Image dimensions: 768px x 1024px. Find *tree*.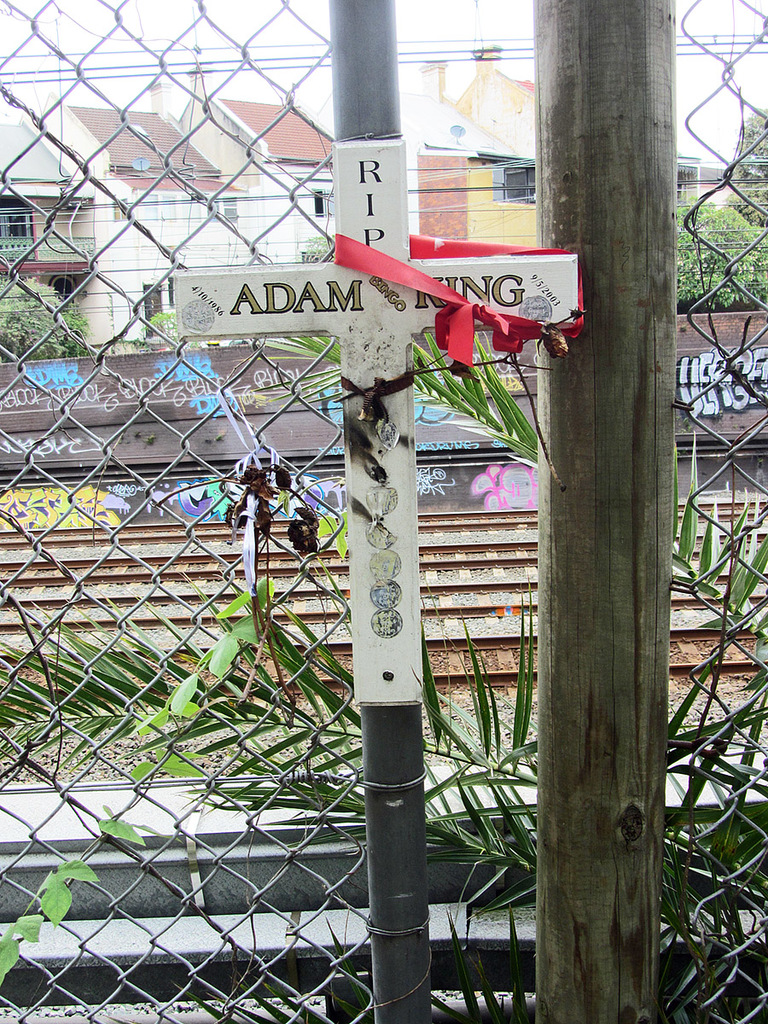
707:109:767:208.
